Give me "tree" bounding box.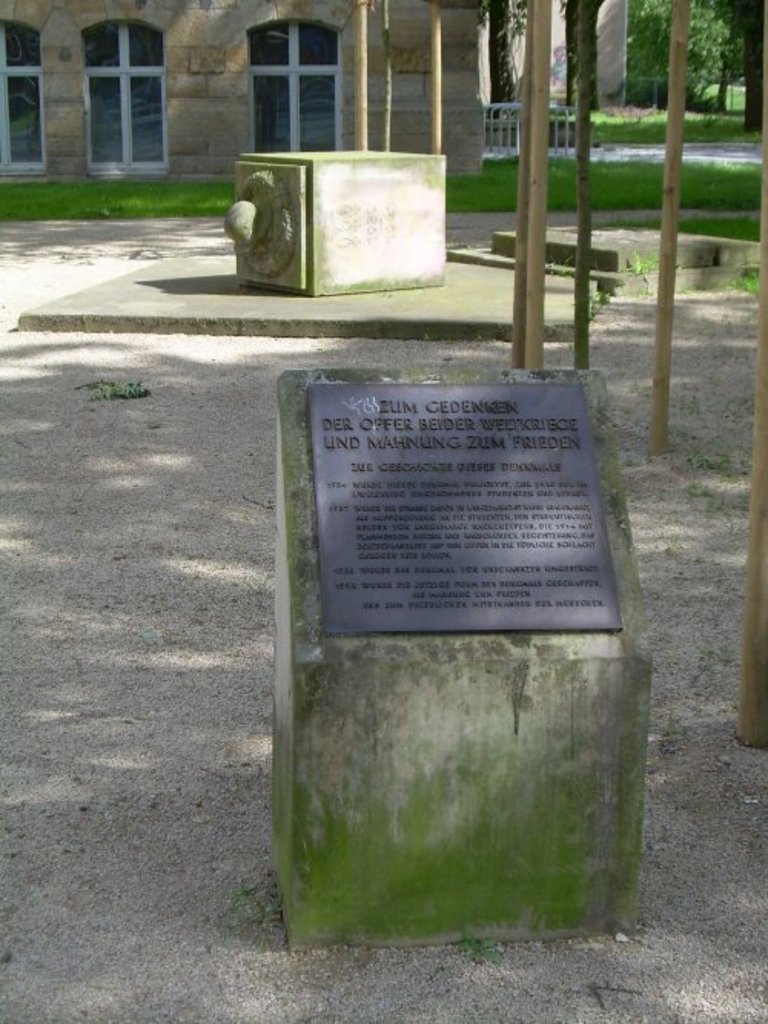
x1=478 y1=0 x2=522 y2=124.
